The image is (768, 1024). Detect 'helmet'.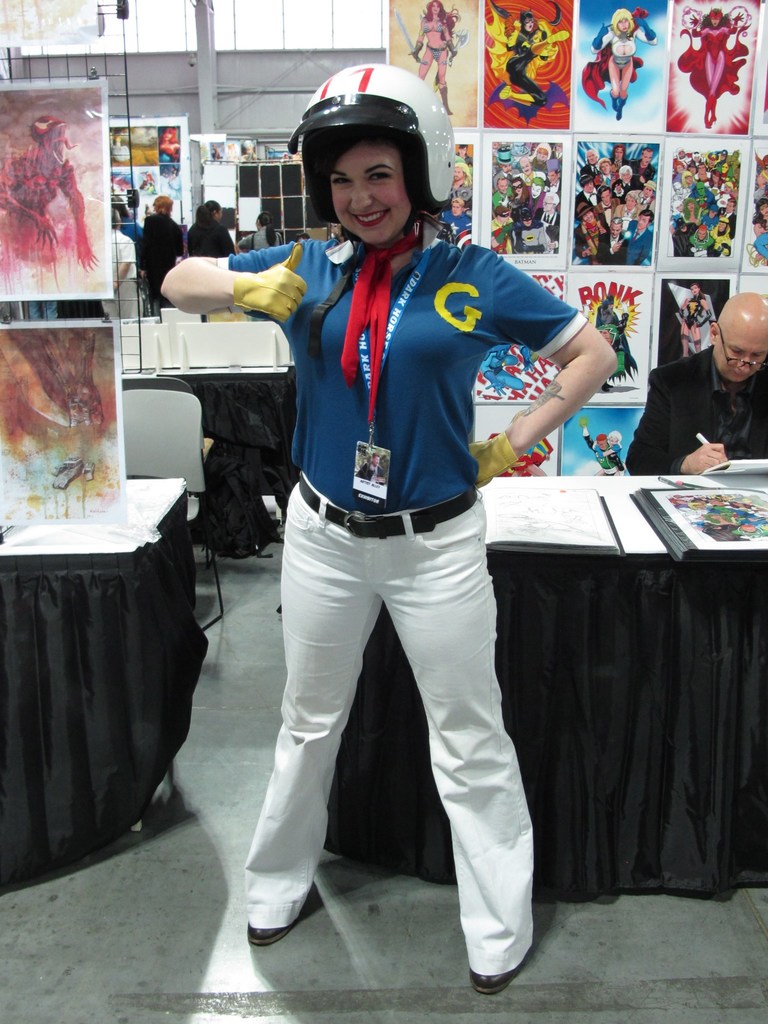
Detection: left=290, top=61, right=450, bottom=245.
